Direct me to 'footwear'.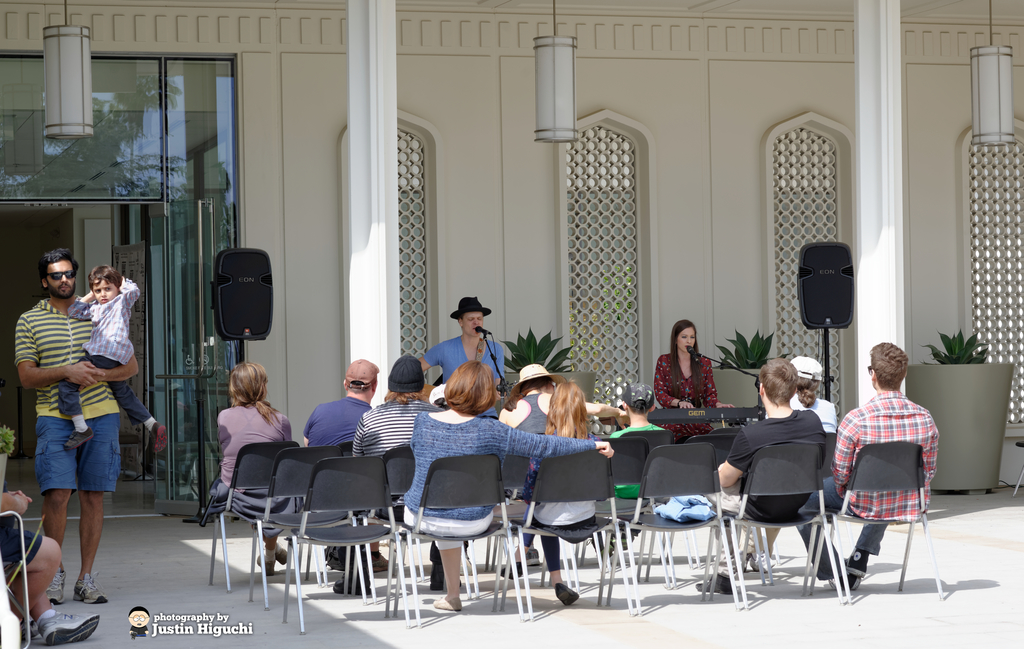
Direction: 431:564:447:594.
